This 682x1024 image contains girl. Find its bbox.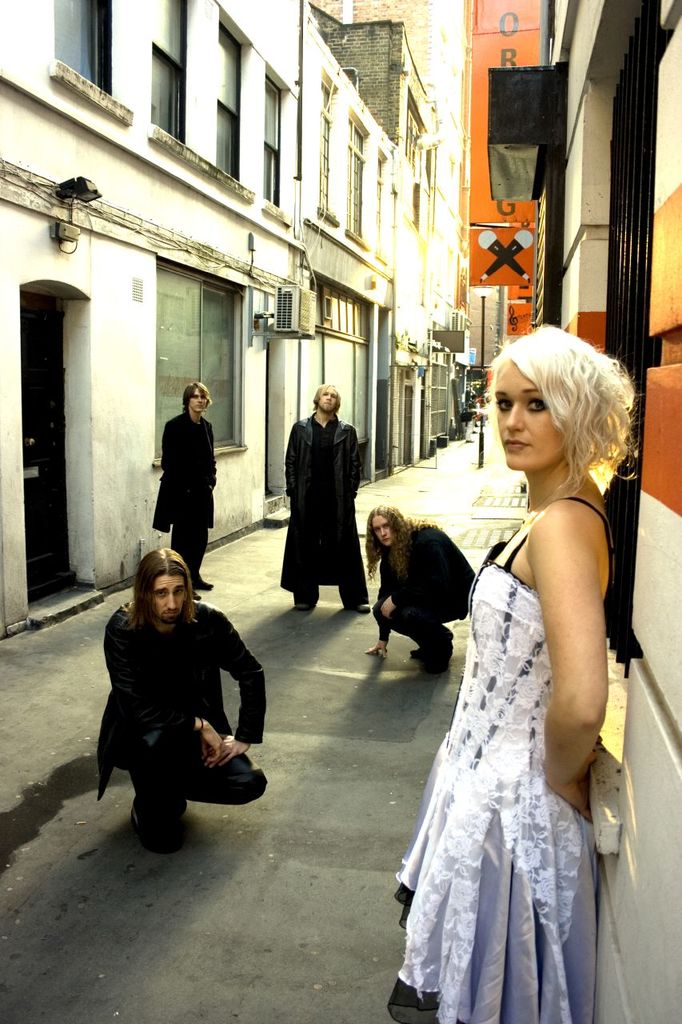
[360, 498, 488, 669].
